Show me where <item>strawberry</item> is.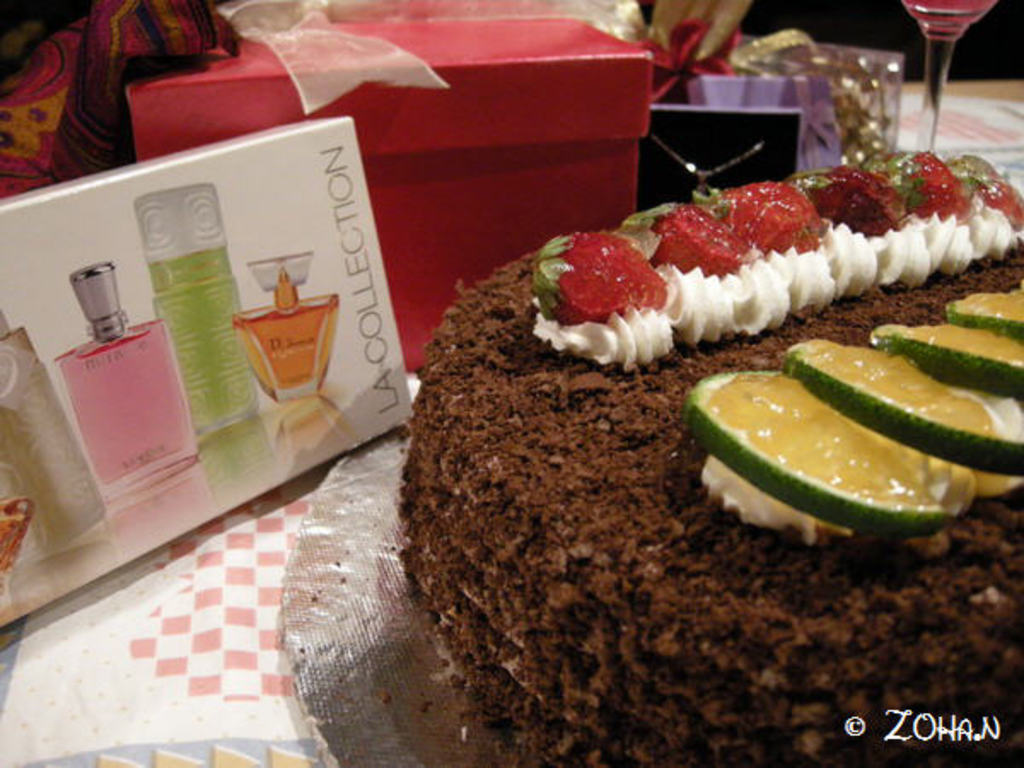
<item>strawberry</item> is at crop(896, 152, 971, 229).
